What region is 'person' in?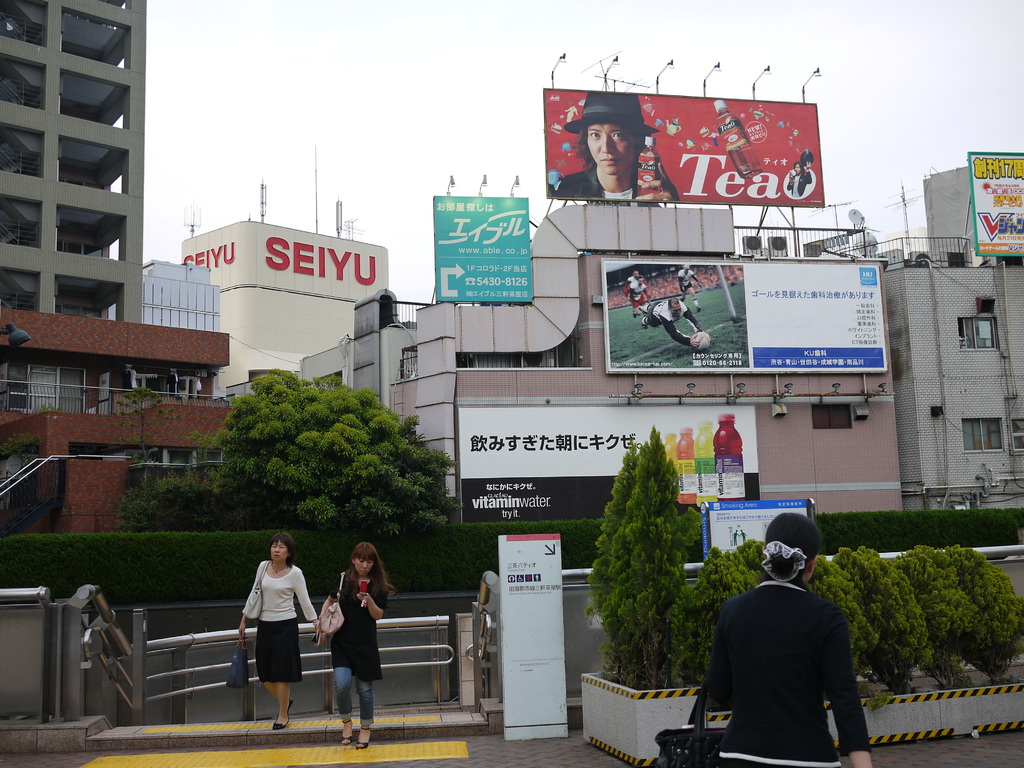
<bbox>686, 514, 872, 767</bbox>.
